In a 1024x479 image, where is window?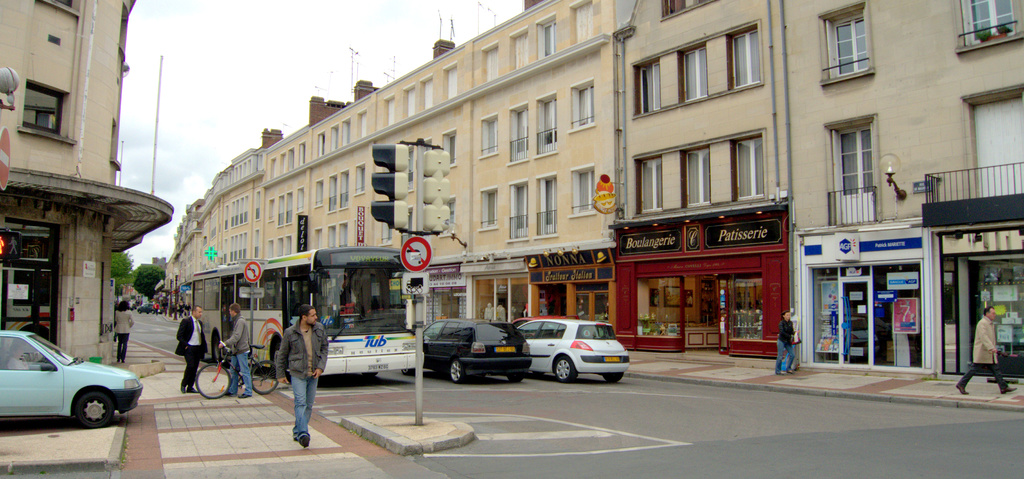
424, 75, 433, 110.
